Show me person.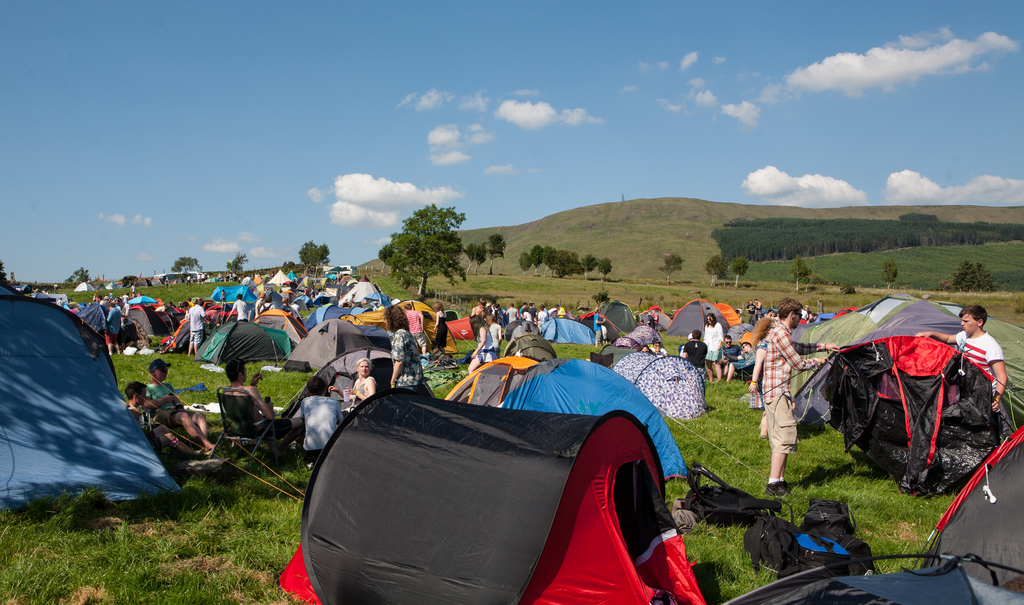
person is here: 680,328,709,369.
